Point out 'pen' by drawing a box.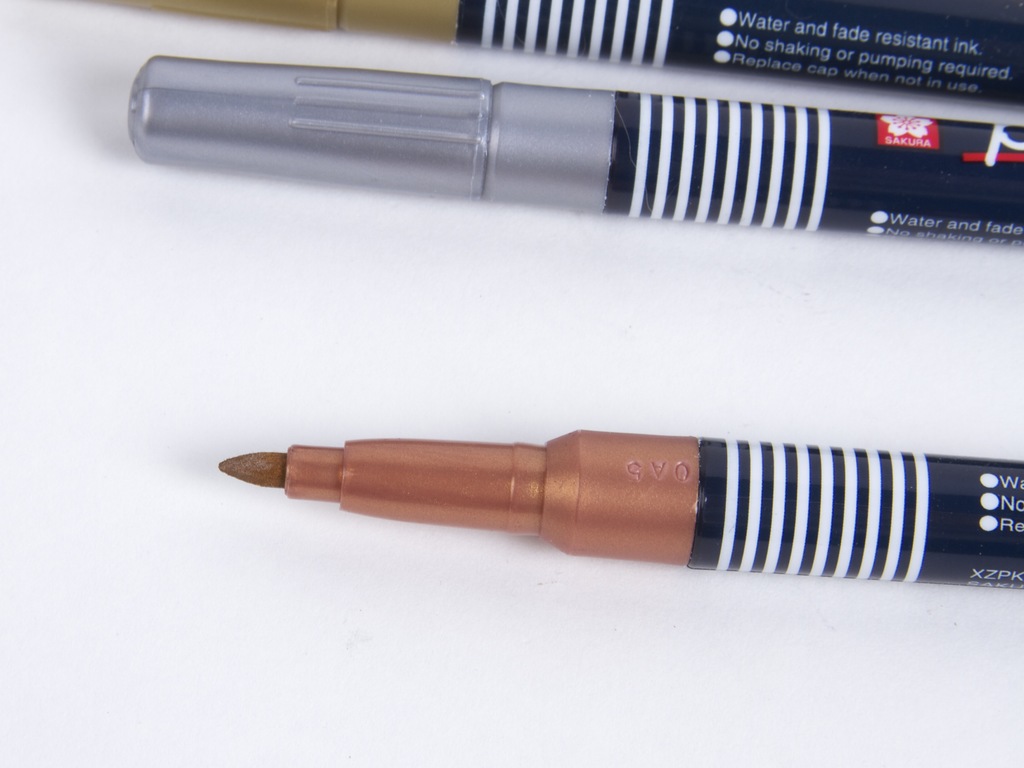
(123,50,1022,246).
